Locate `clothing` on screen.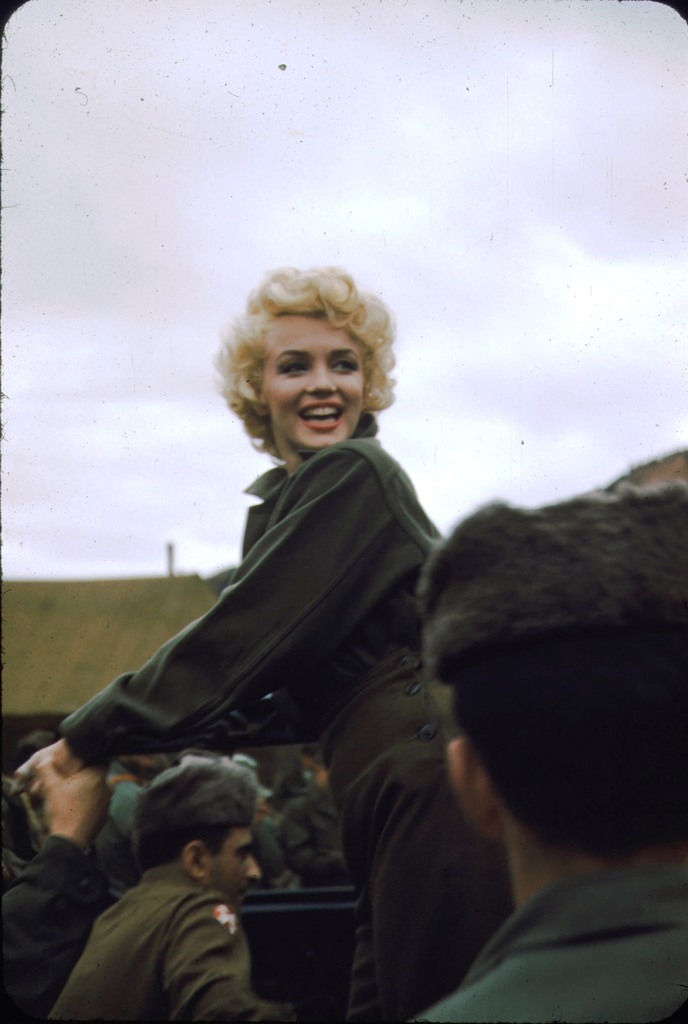
On screen at bbox=[65, 406, 515, 1023].
